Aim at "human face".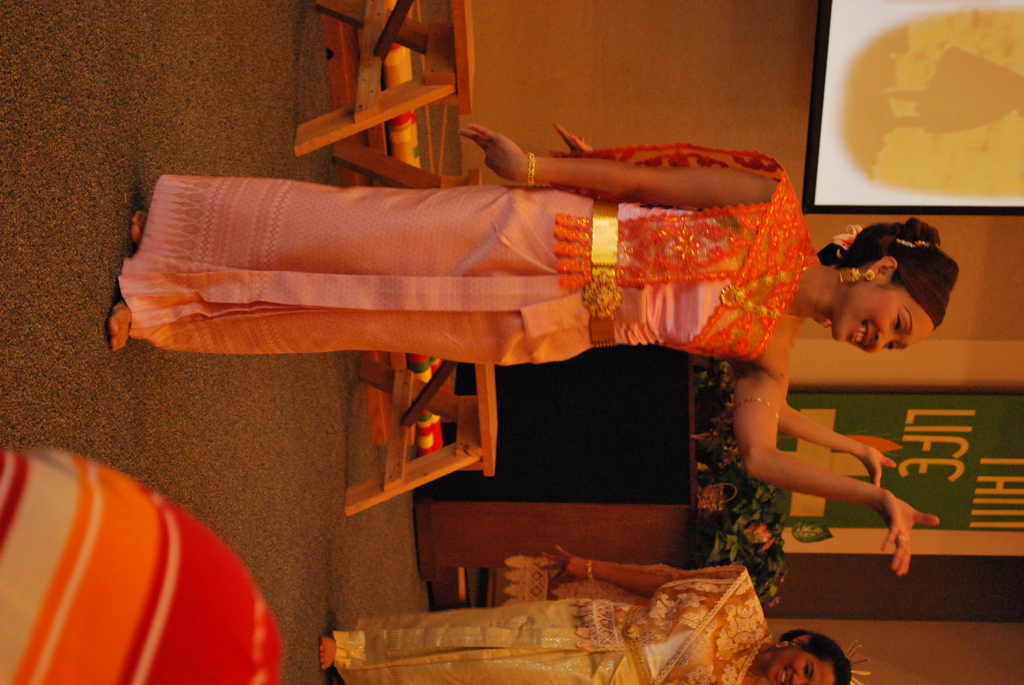
Aimed at x1=840 y1=285 x2=931 y2=350.
